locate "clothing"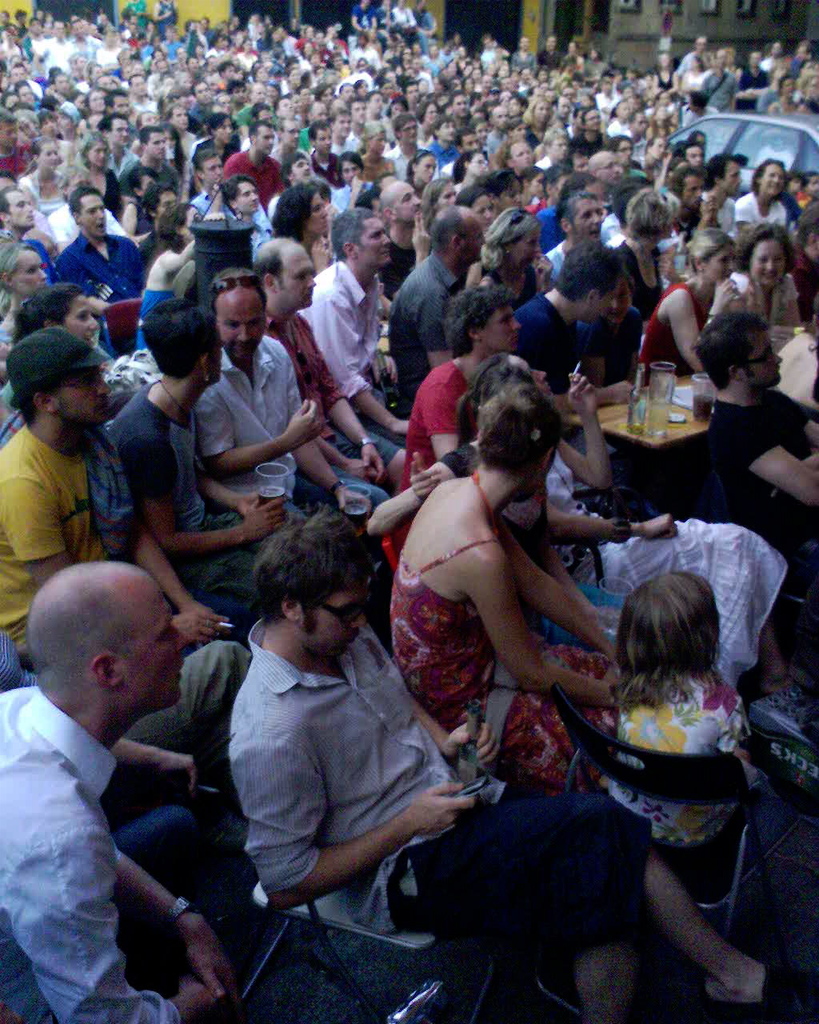
481 47 504 66
